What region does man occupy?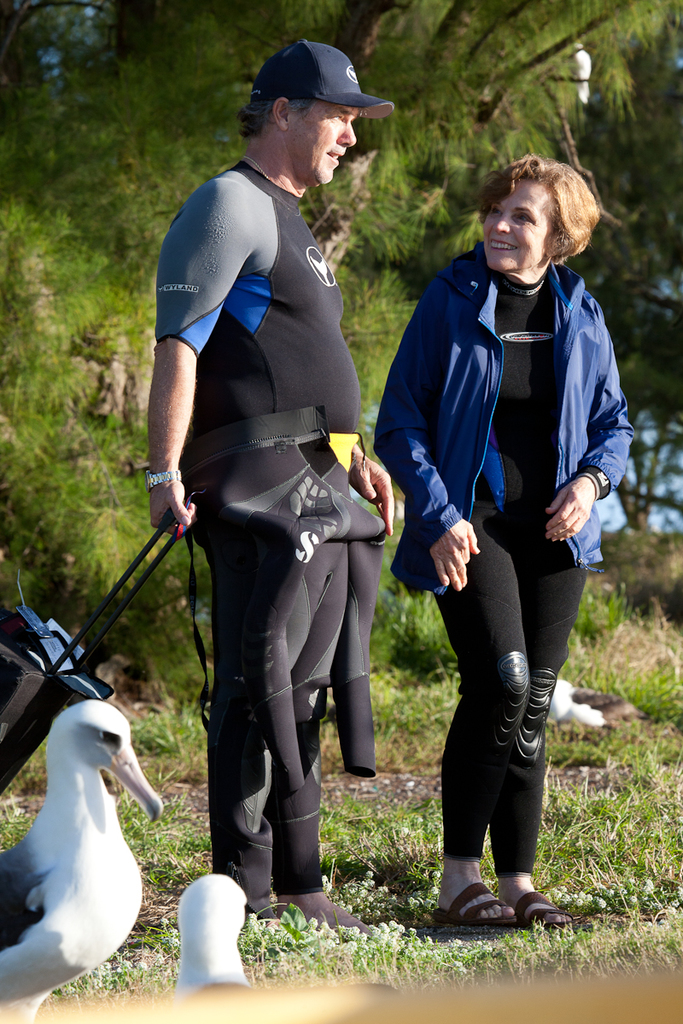
(x1=134, y1=58, x2=396, y2=897).
